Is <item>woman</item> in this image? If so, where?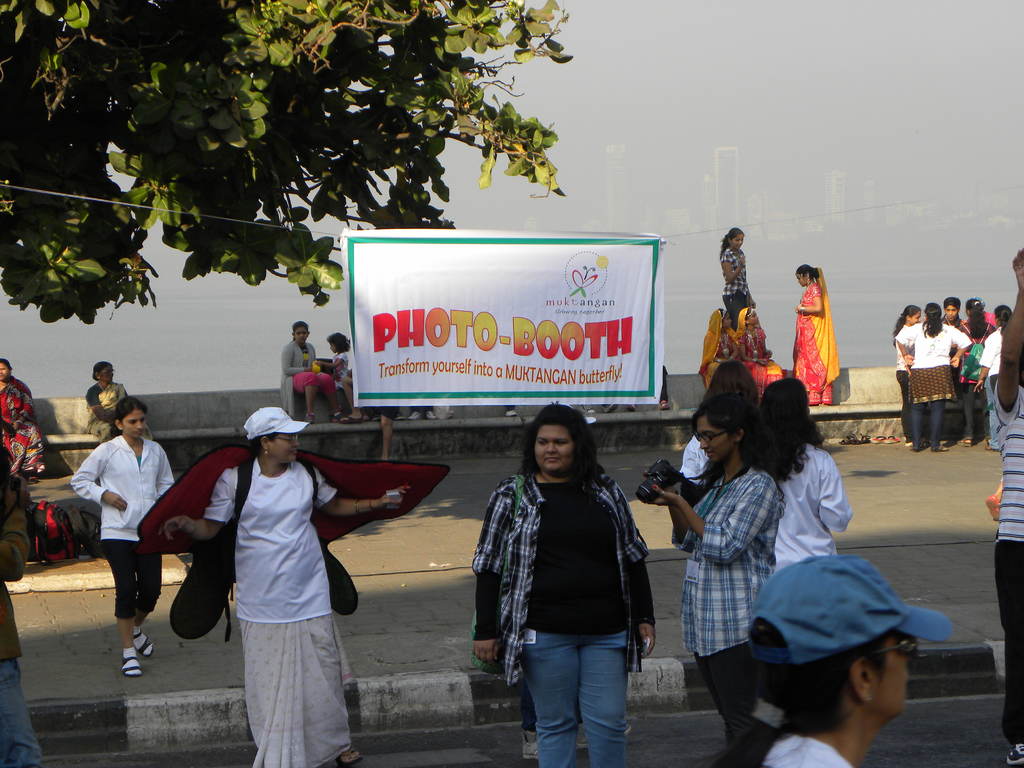
Yes, at (left=893, top=301, right=922, bottom=446).
